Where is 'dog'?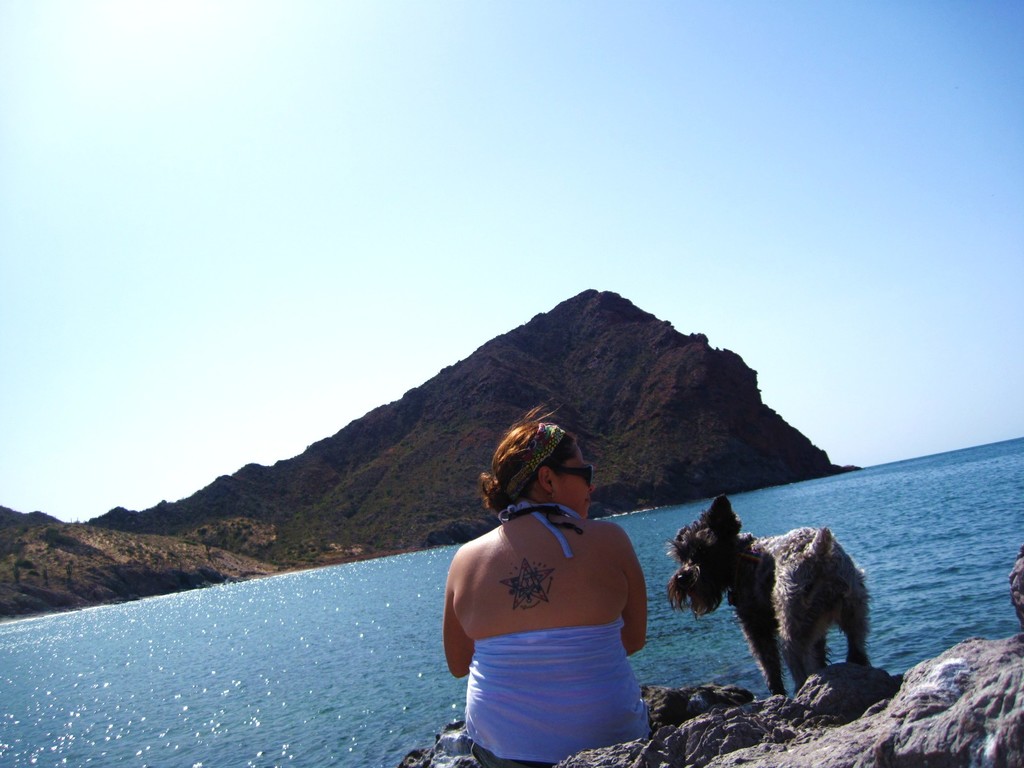
region(662, 497, 872, 693).
